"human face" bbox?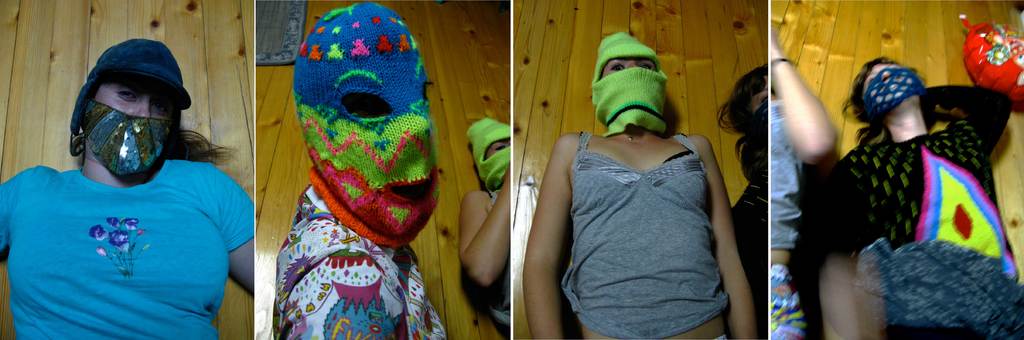
x1=96 y1=77 x2=175 y2=117
